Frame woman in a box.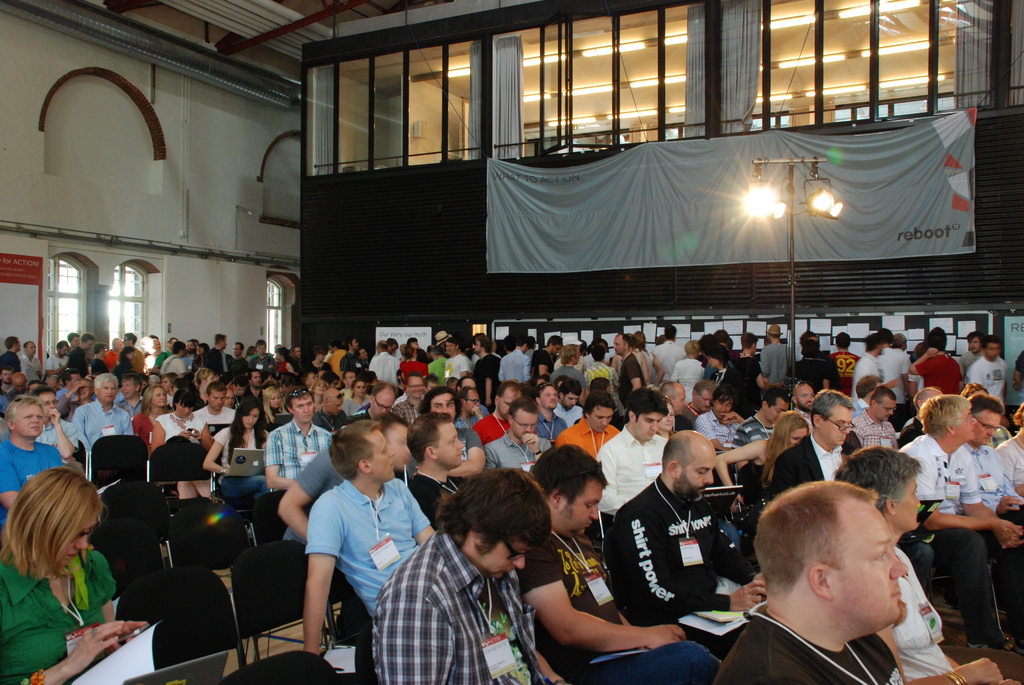
pyautogui.locateOnScreen(712, 411, 811, 536).
